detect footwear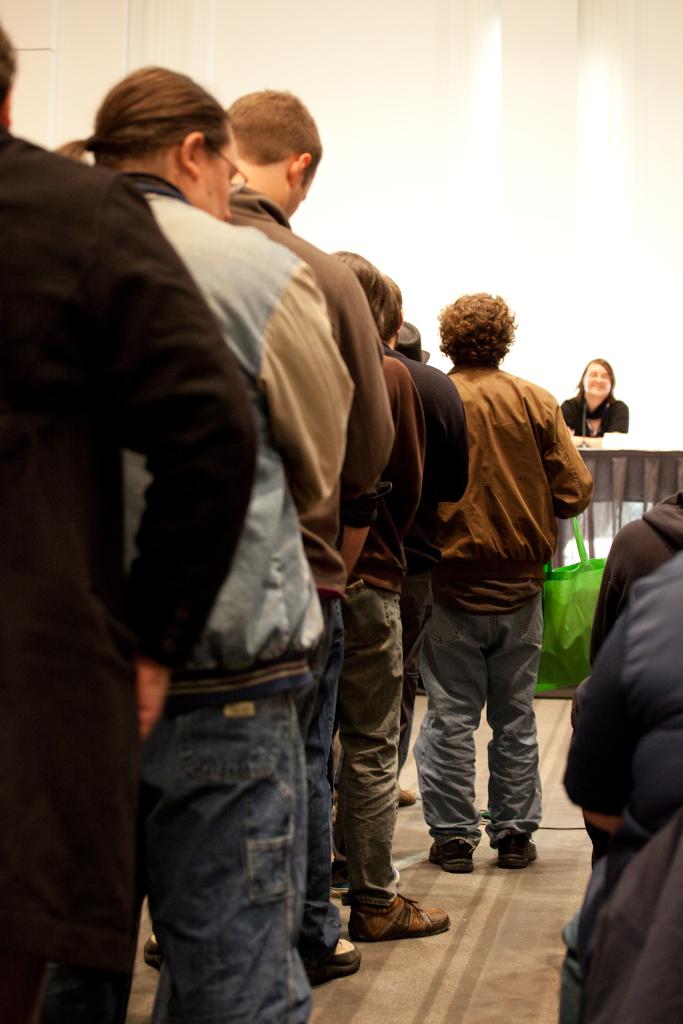
rect(145, 931, 157, 970)
